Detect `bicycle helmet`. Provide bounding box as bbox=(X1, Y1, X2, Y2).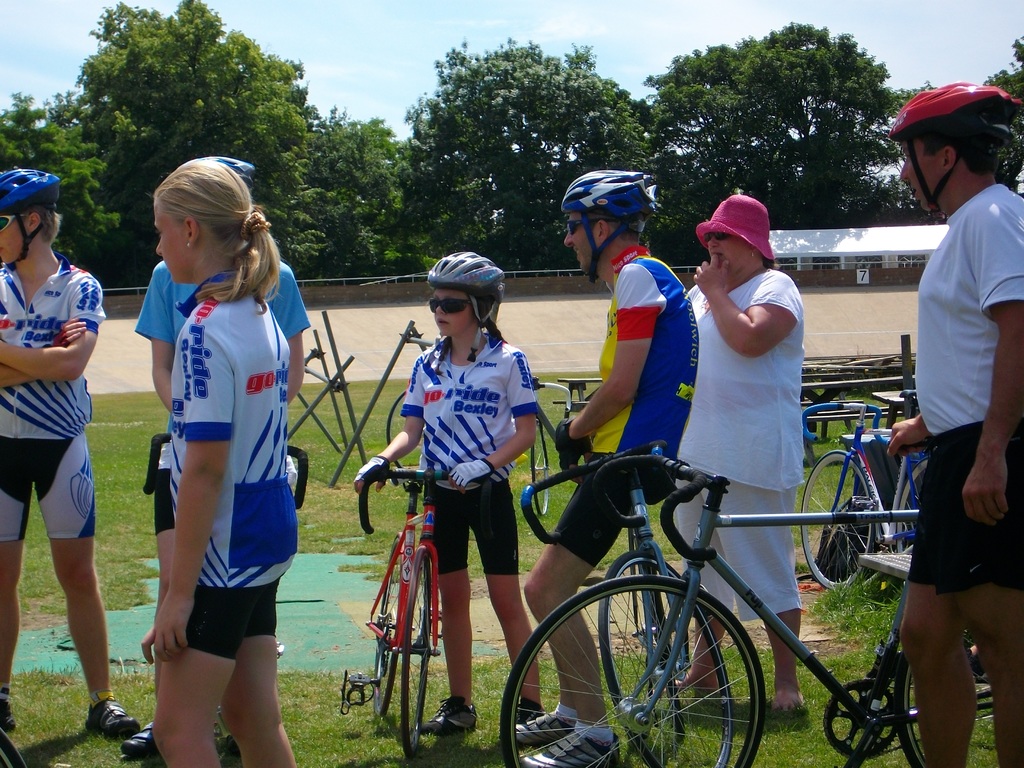
bbox=(0, 163, 54, 271).
